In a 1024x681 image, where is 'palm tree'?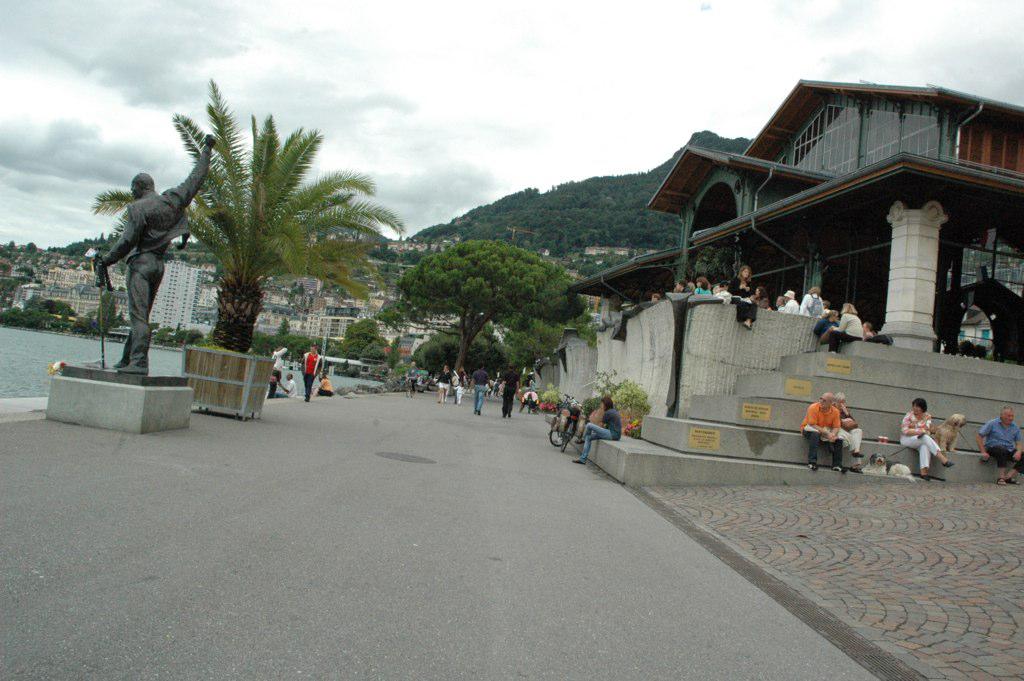
bbox=(85, 188, 173, 342).
